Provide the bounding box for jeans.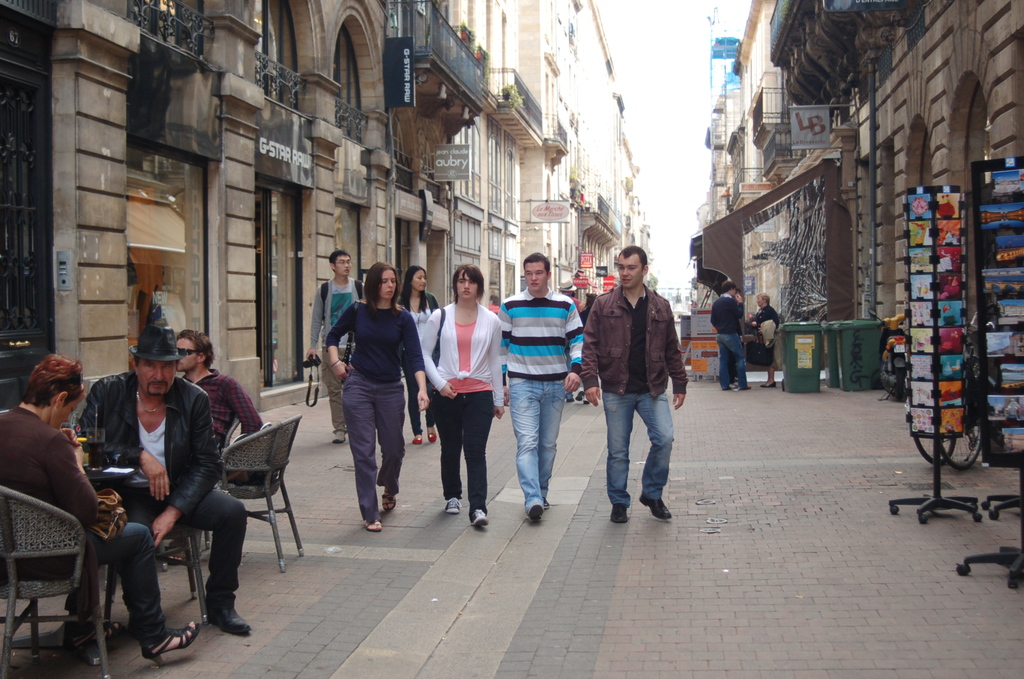
detection(513, 380, 569, 507).
